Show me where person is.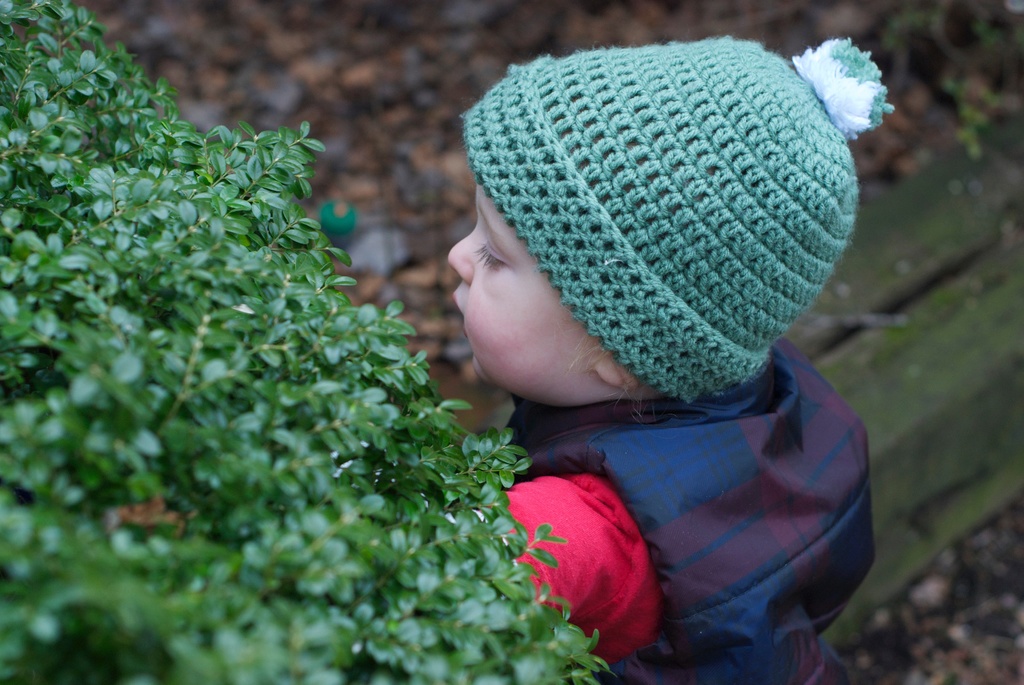
person is at x1=444, y1=35, x2=894, y2=684.
